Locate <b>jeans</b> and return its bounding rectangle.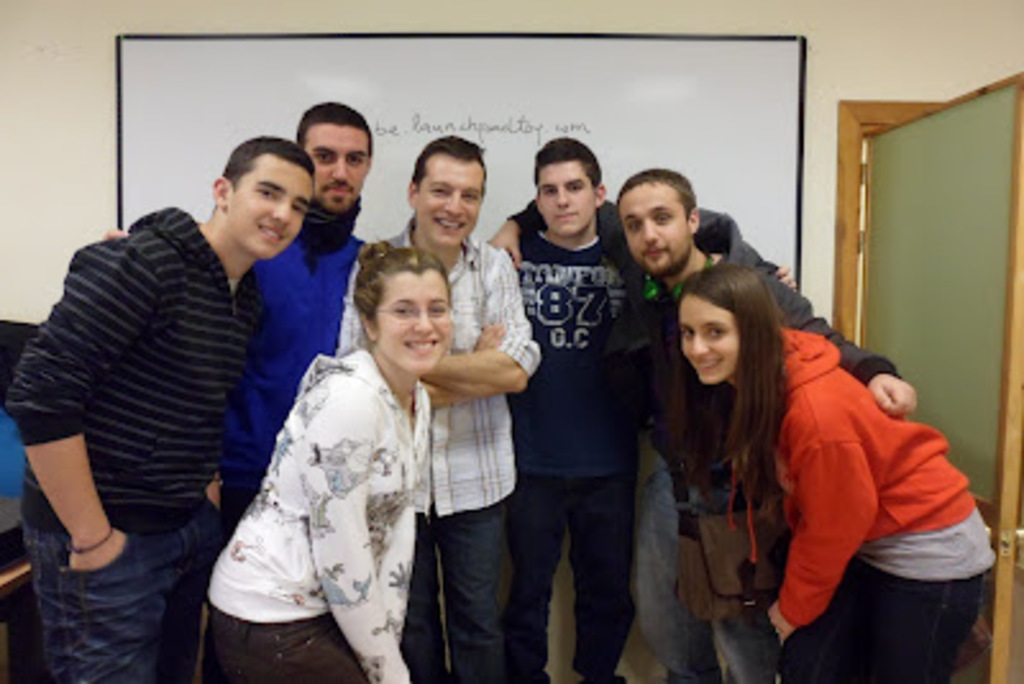
region(512, 479, 637, 681).
